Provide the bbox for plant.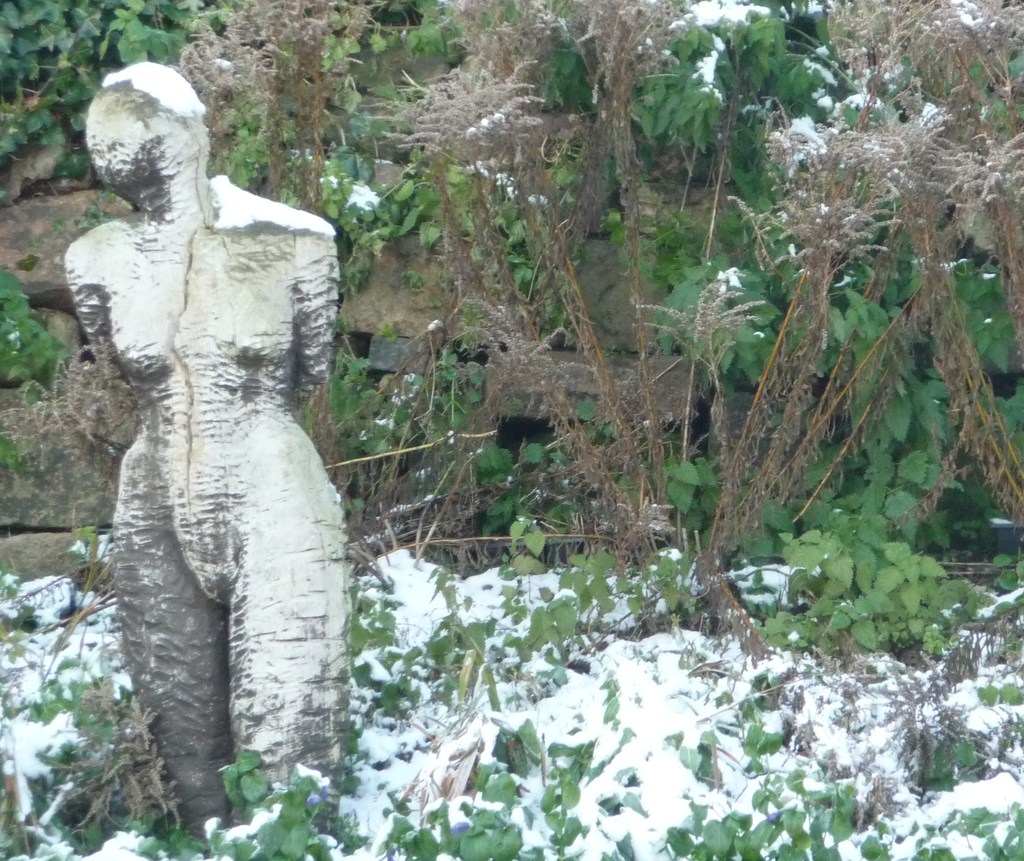
left=900, top=806, right=1023, bottom=860.
